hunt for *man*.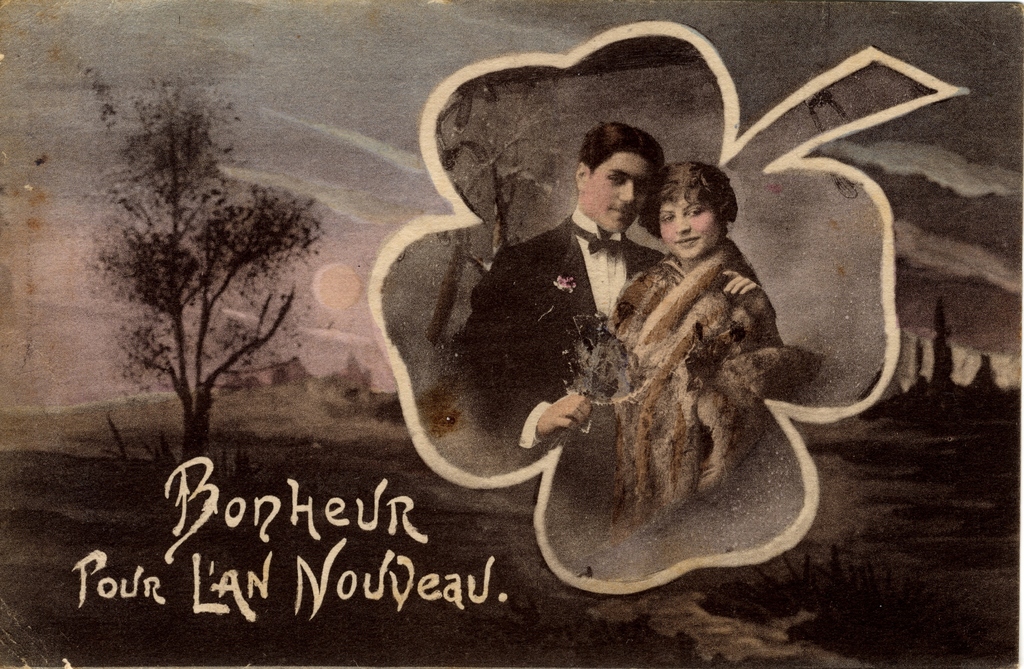
Hunted down at (x1=458, y1=124, x2=761, y2=458).
